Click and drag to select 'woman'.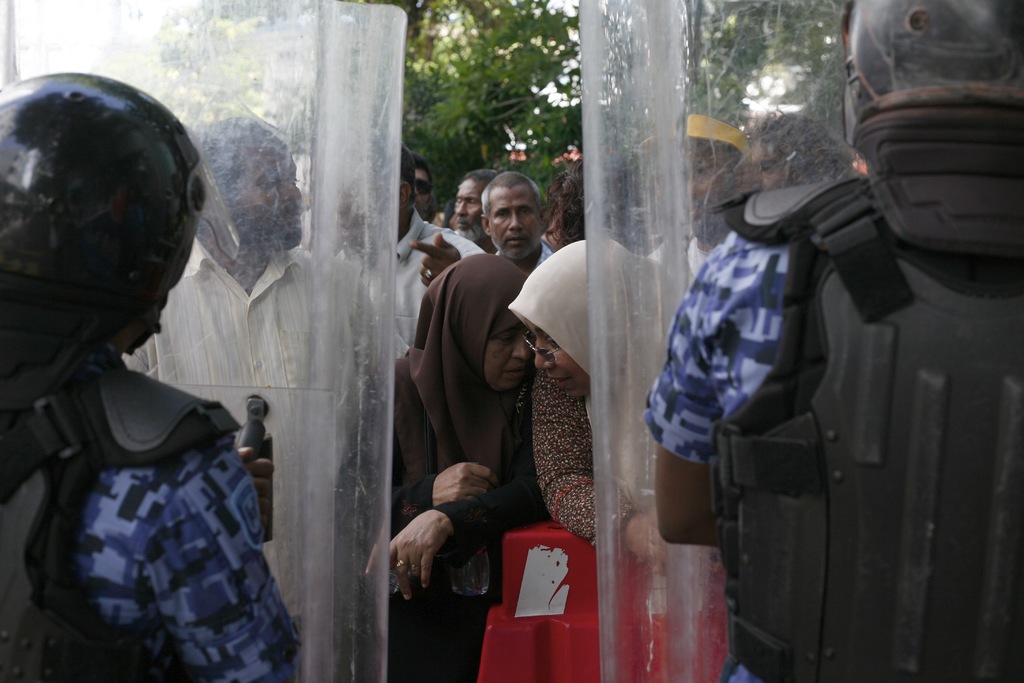
Selection: (x1=509, y1=235, x2=759, y2=682).
